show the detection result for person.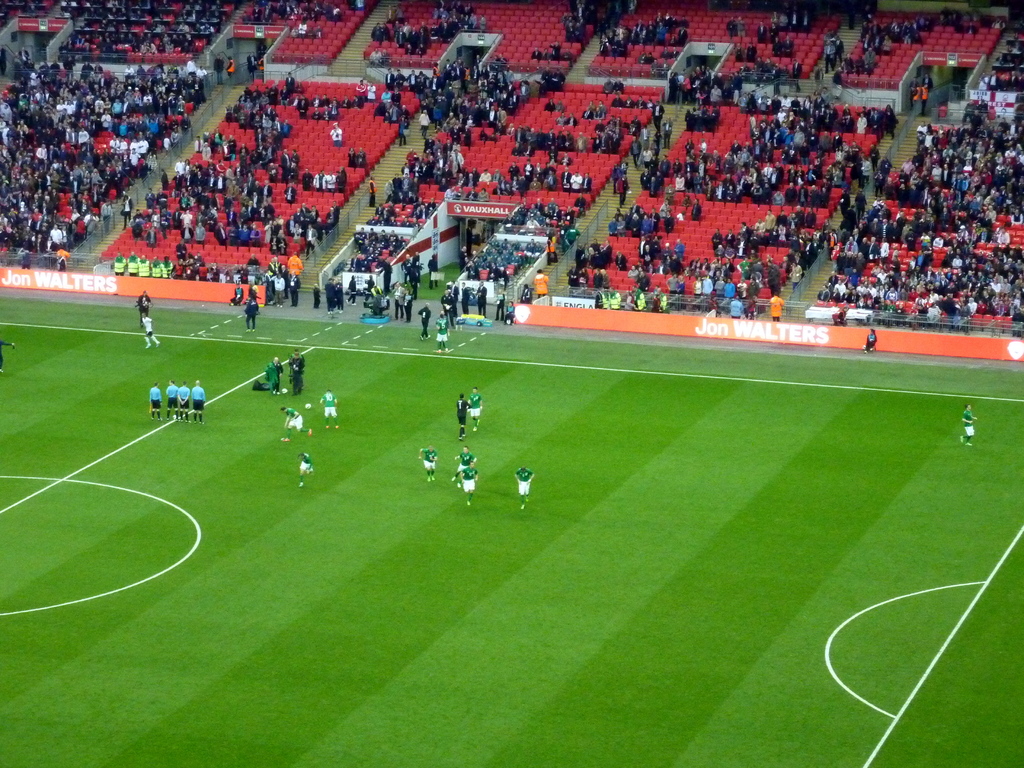
(left=463, top=463, right=476, bottom=503).
